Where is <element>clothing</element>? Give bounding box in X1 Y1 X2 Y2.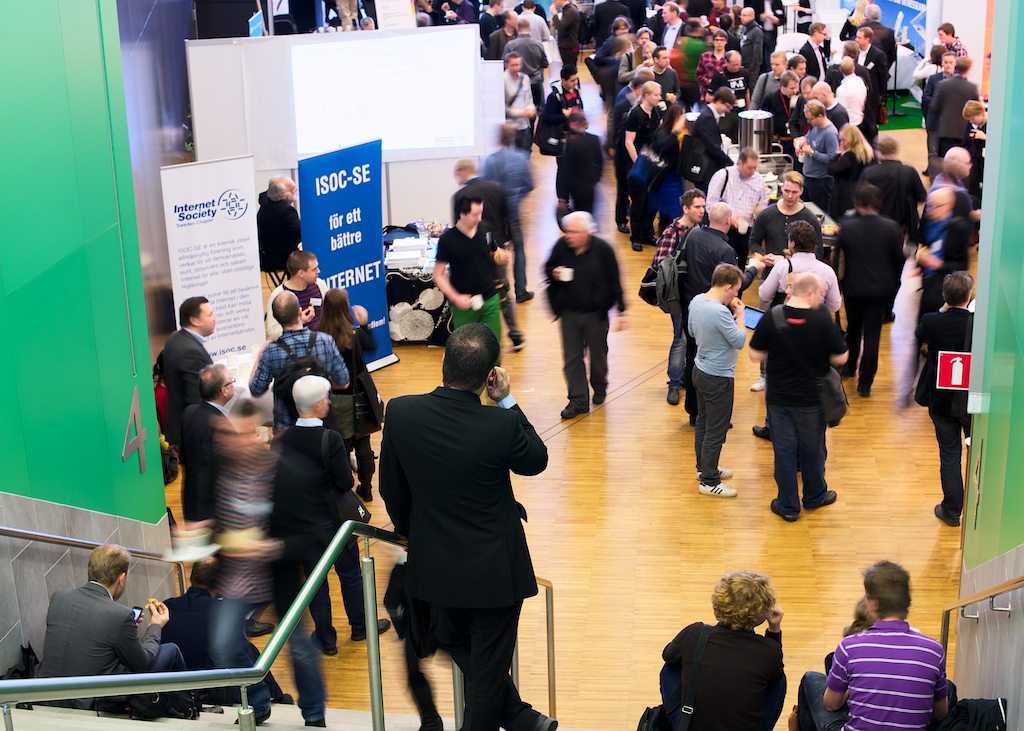
544 233 623 403.
